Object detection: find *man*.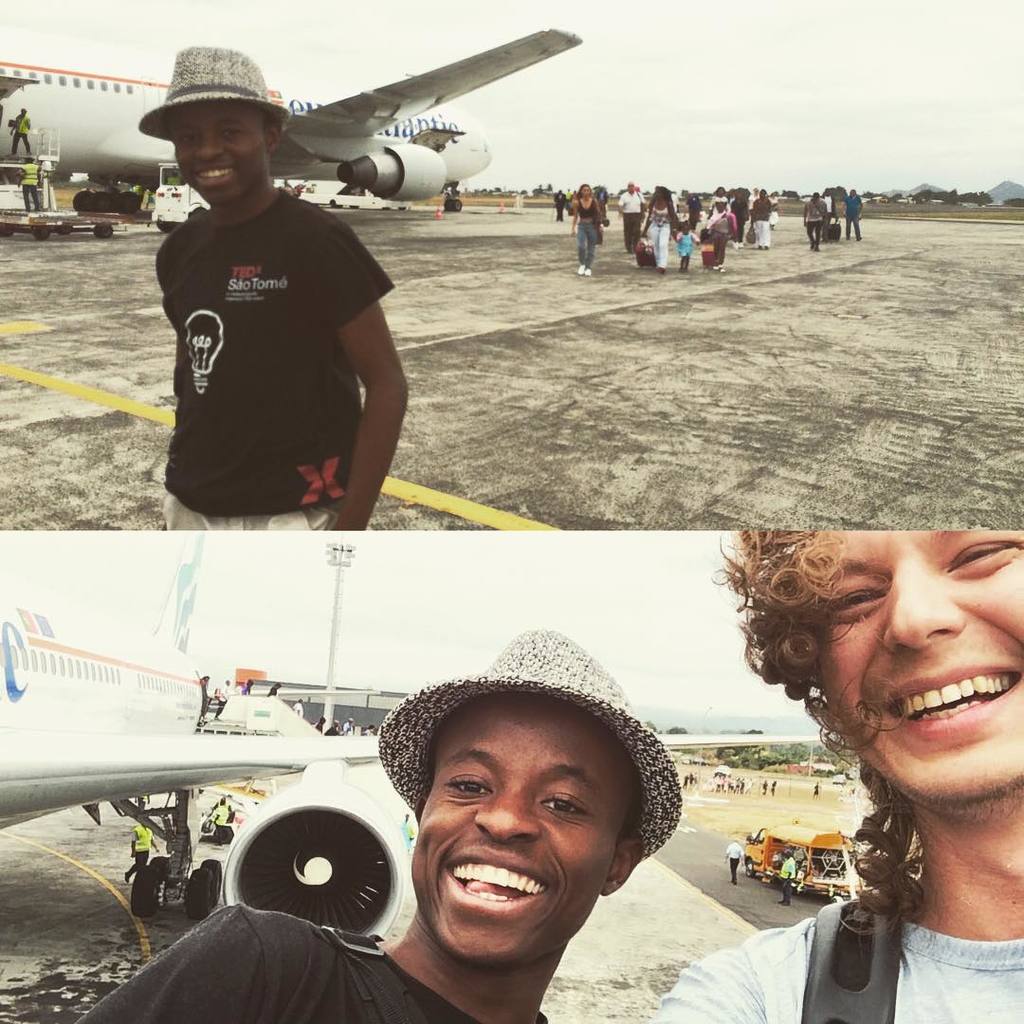
l=552, t=186, r=572, b=223.
